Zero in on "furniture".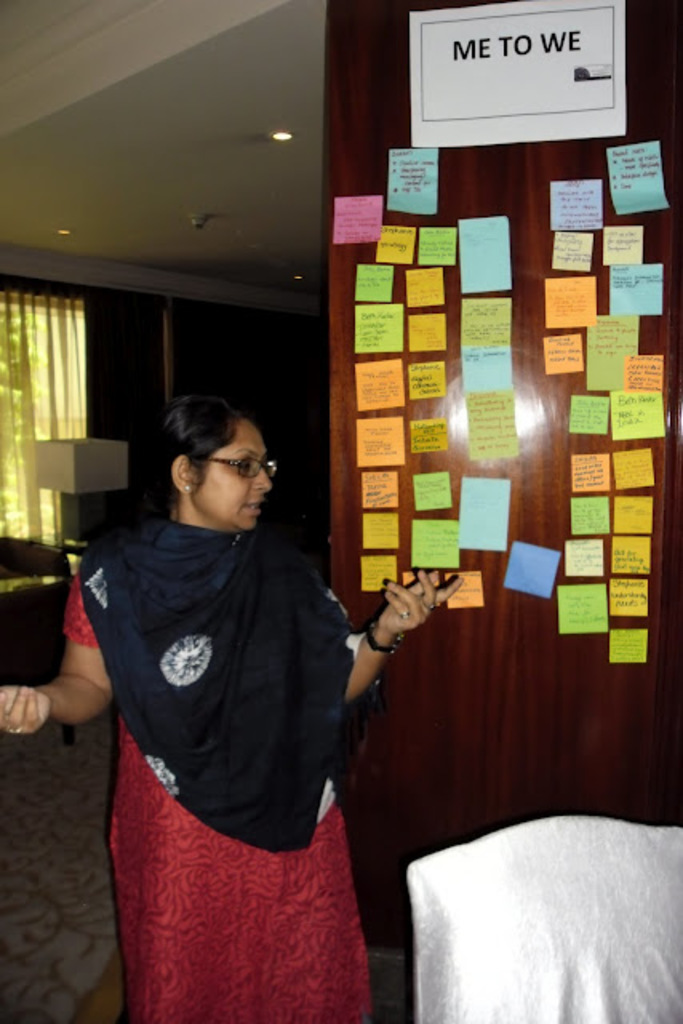
Zeroed in: (405, 813, 681, 1022).
